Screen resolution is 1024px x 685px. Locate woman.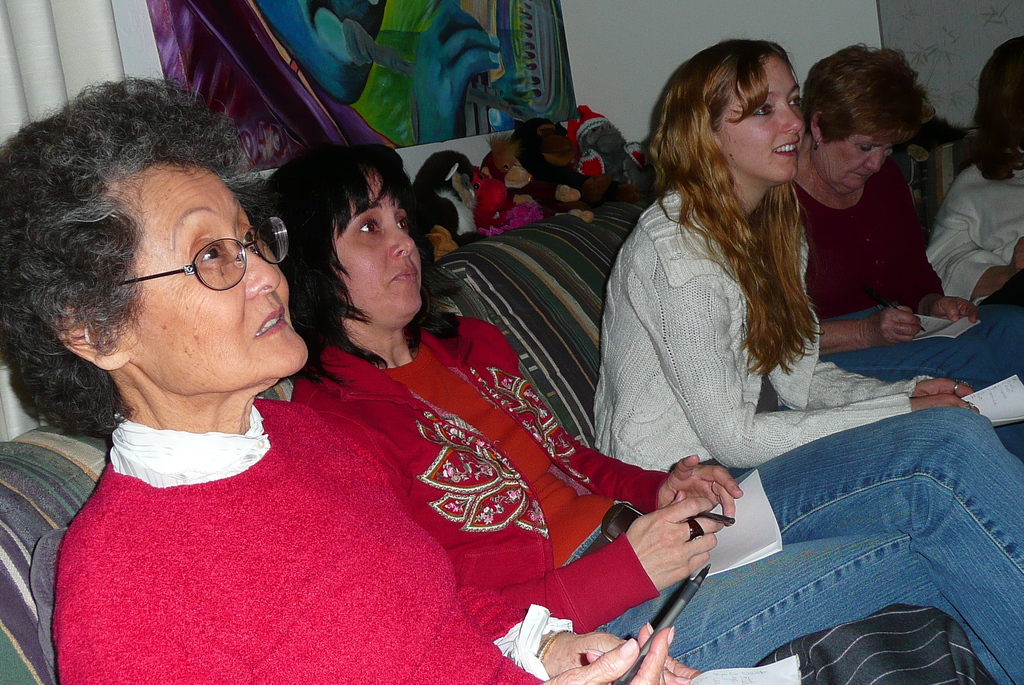
[922, 33, 1023, 302].
